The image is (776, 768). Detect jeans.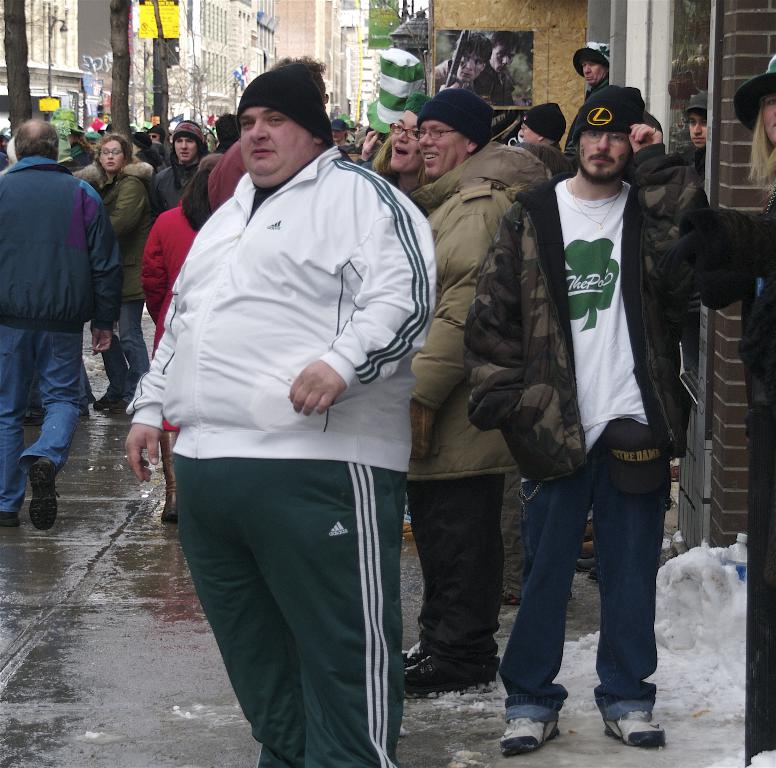
Detection: bbox=[91, 301, 158, 398].
